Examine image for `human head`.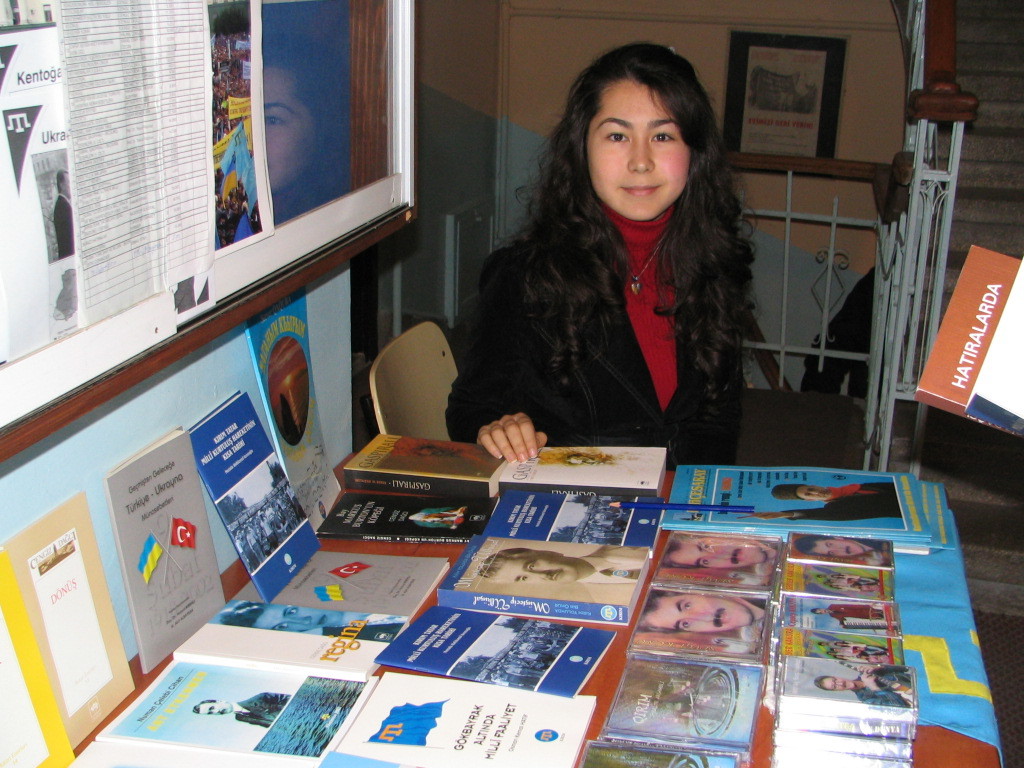
Examination result: (816, 674, 859, 691).
